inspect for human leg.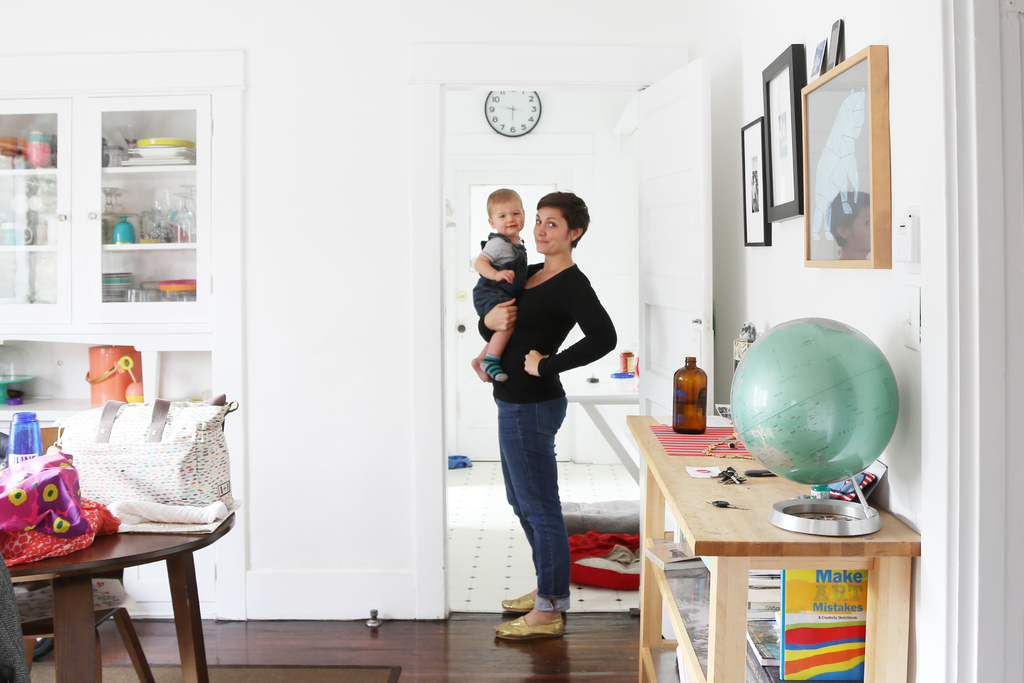
Inspection: <box>471,338,490,382</box>.
